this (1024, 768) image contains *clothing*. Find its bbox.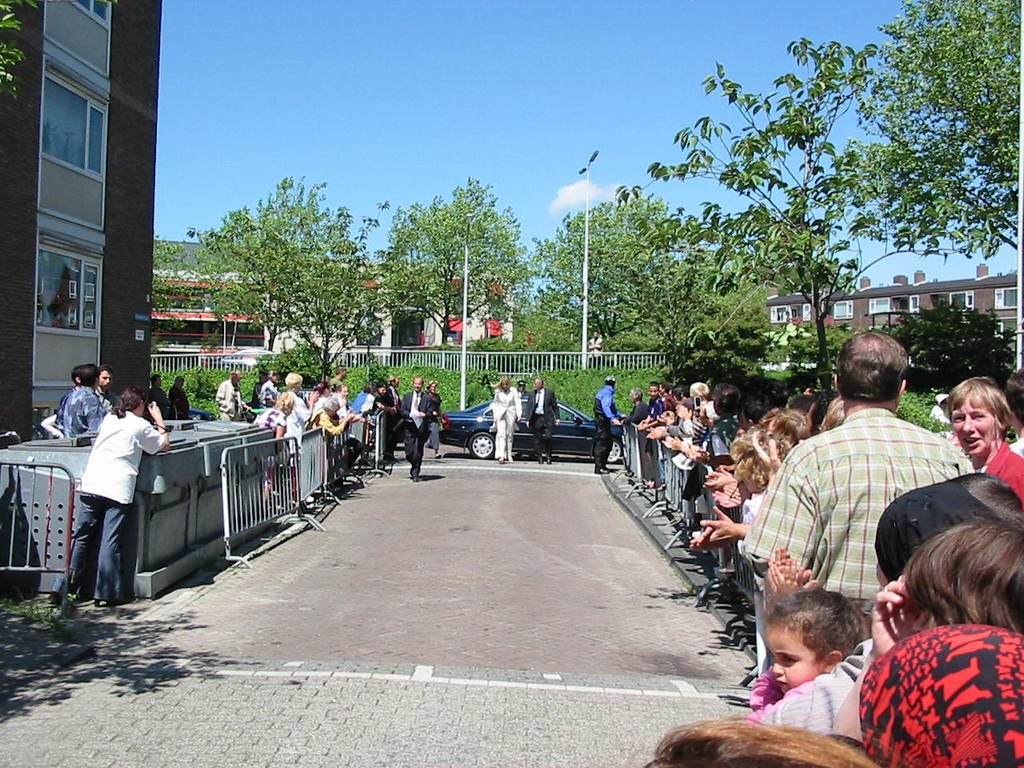
bbox=(491, 388, 521, 462).
